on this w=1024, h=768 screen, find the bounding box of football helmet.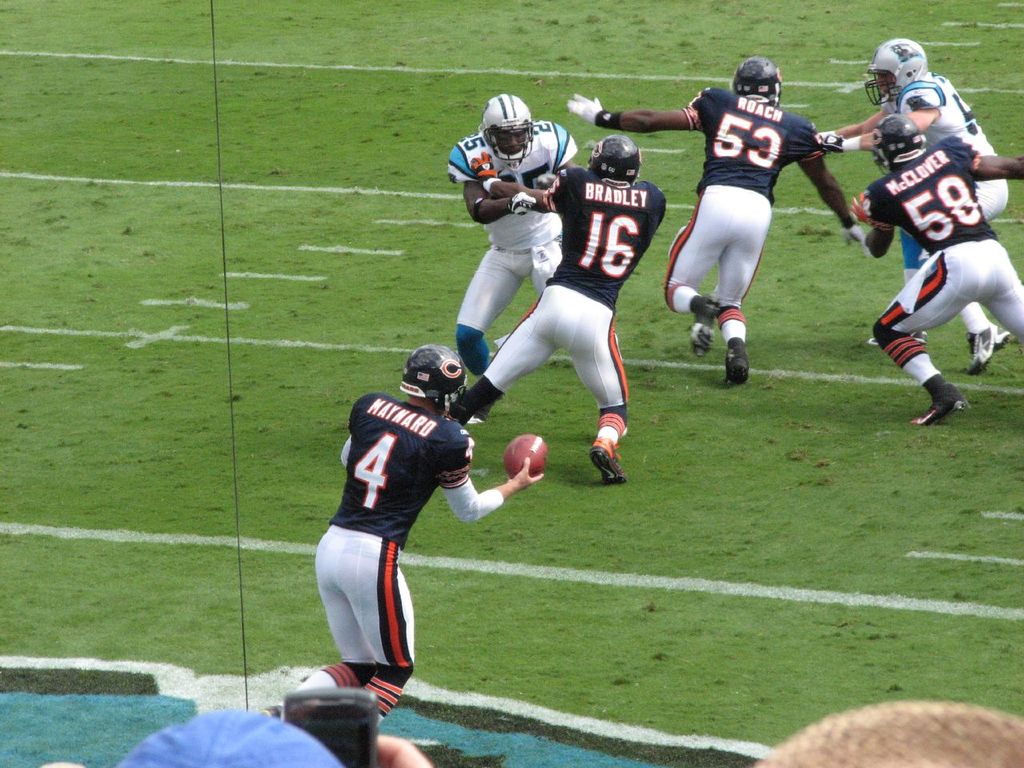
Bounding box: l=870, t=110, r=922, b=166.
